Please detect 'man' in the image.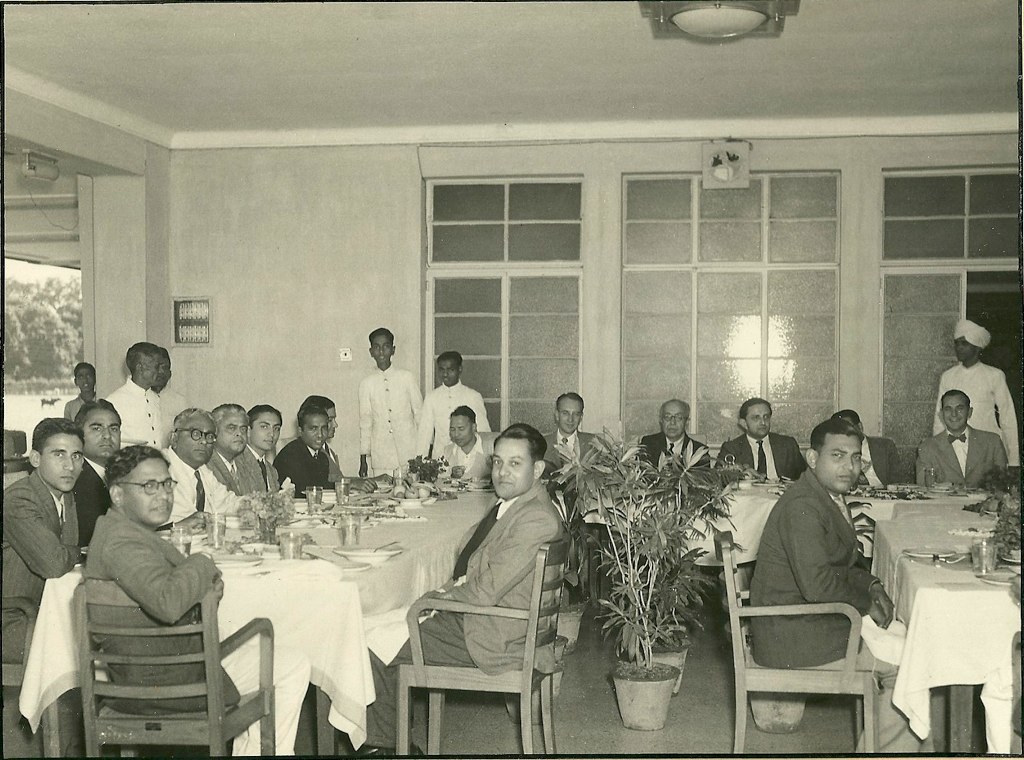
x1=50, y1=459, x2=230, y2=723.
